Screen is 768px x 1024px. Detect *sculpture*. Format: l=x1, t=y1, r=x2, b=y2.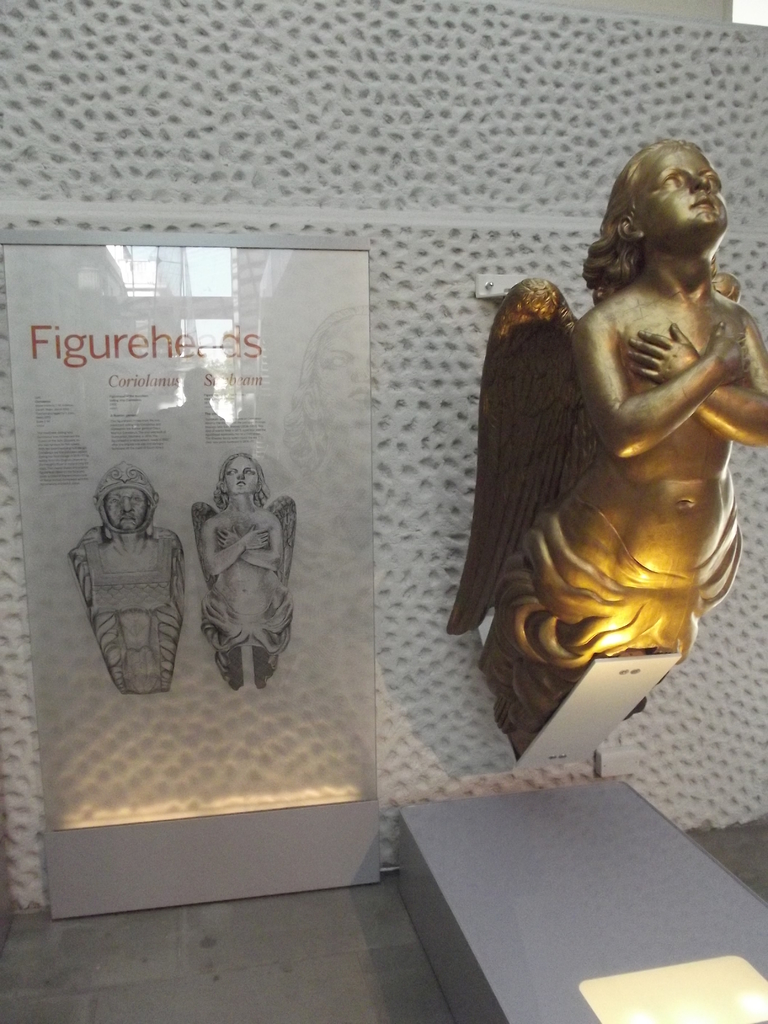
l=64, t=460, r=190, b=694.
